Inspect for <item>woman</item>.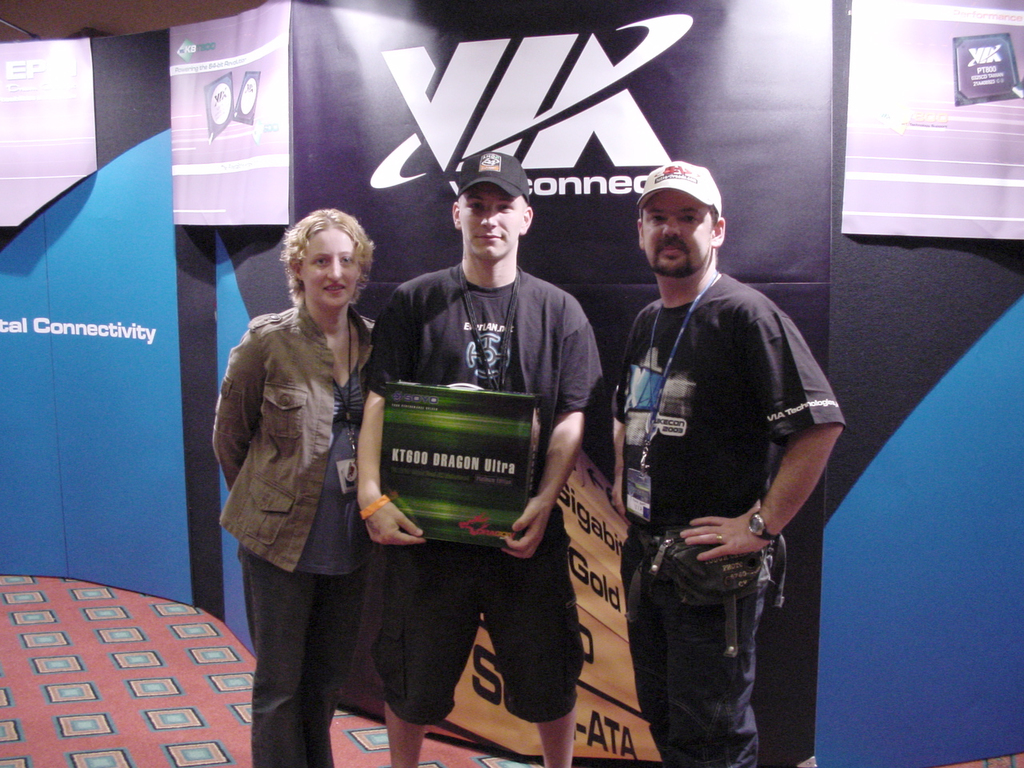
Inspection: bbox=(210, 208, 386, 767).
